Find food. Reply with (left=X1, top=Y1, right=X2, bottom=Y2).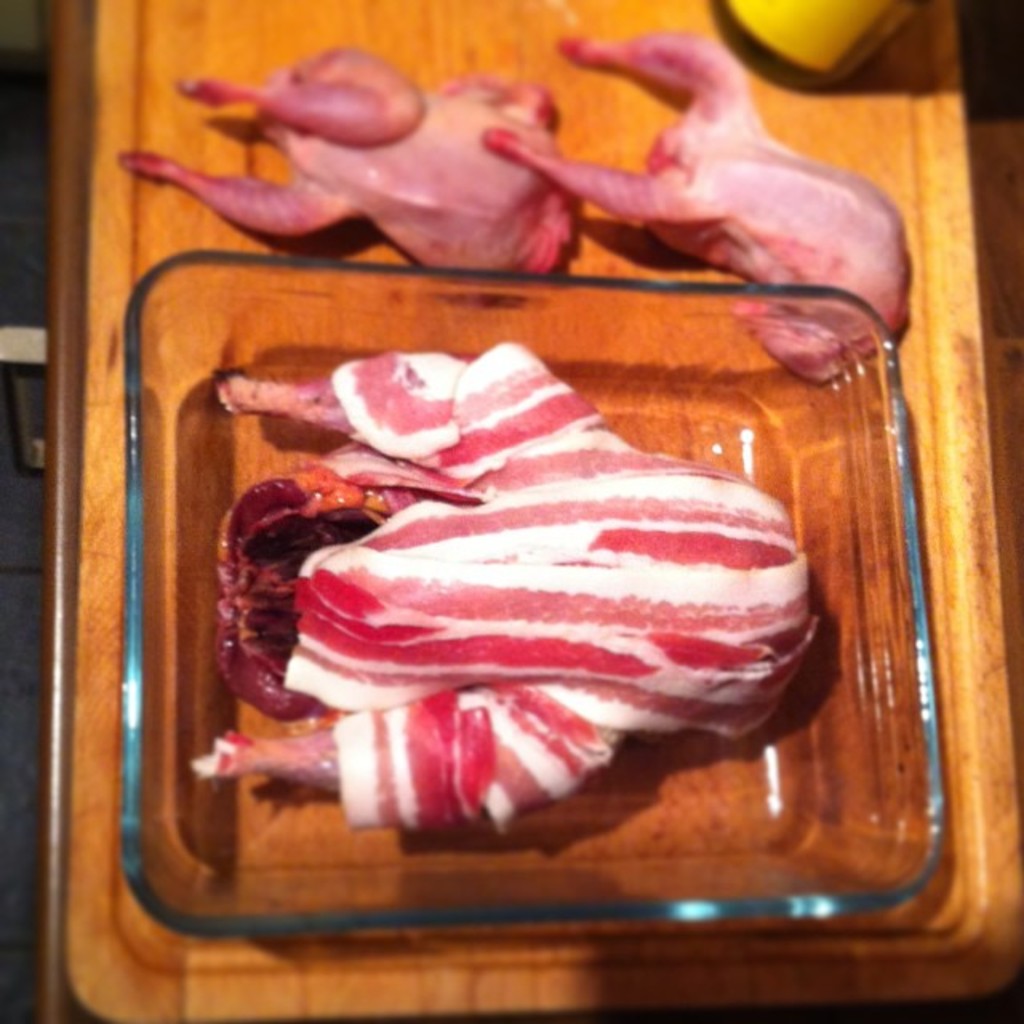
(left=475, top=26, right=917, bottom=387).
